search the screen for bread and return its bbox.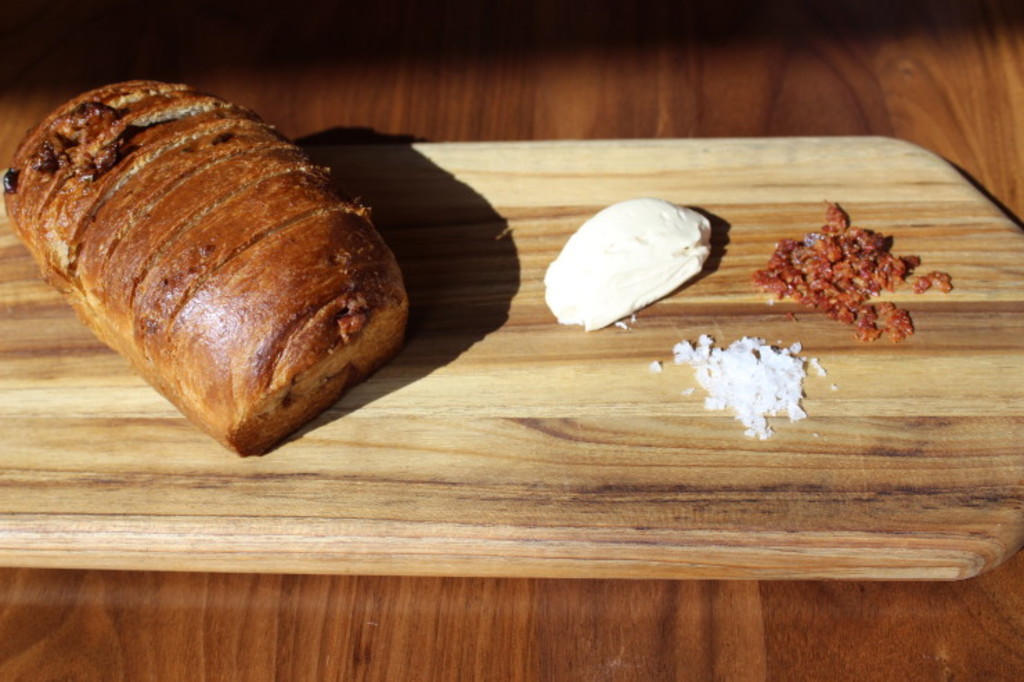
Found: 4, 76, 405, 462.
